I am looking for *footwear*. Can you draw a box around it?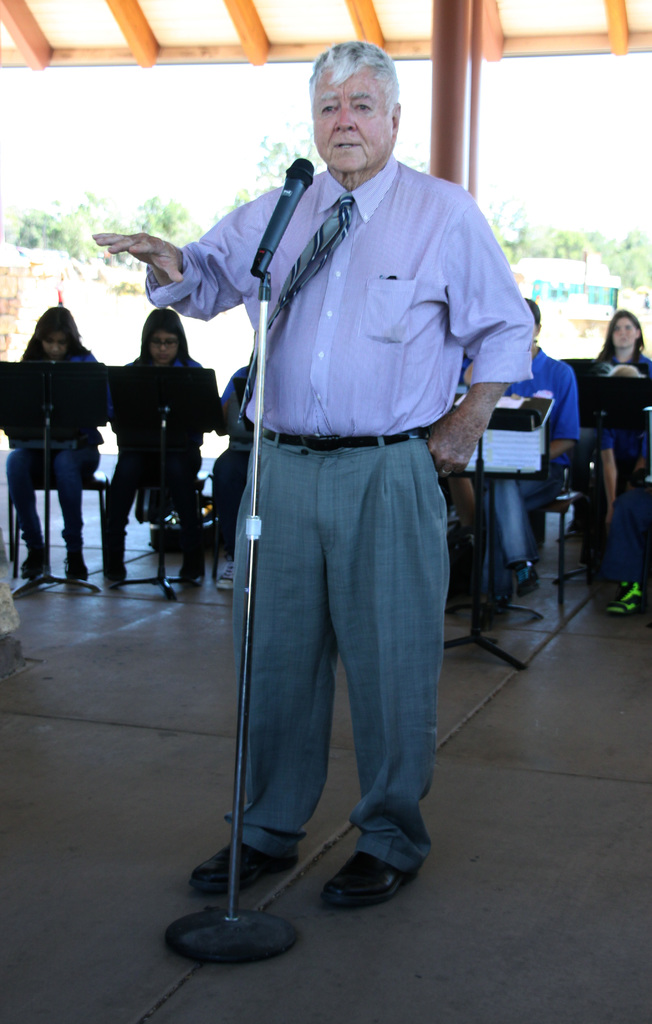
Sure, the bounding box is (x1=194, y1=847, x2=301, y2=898).
